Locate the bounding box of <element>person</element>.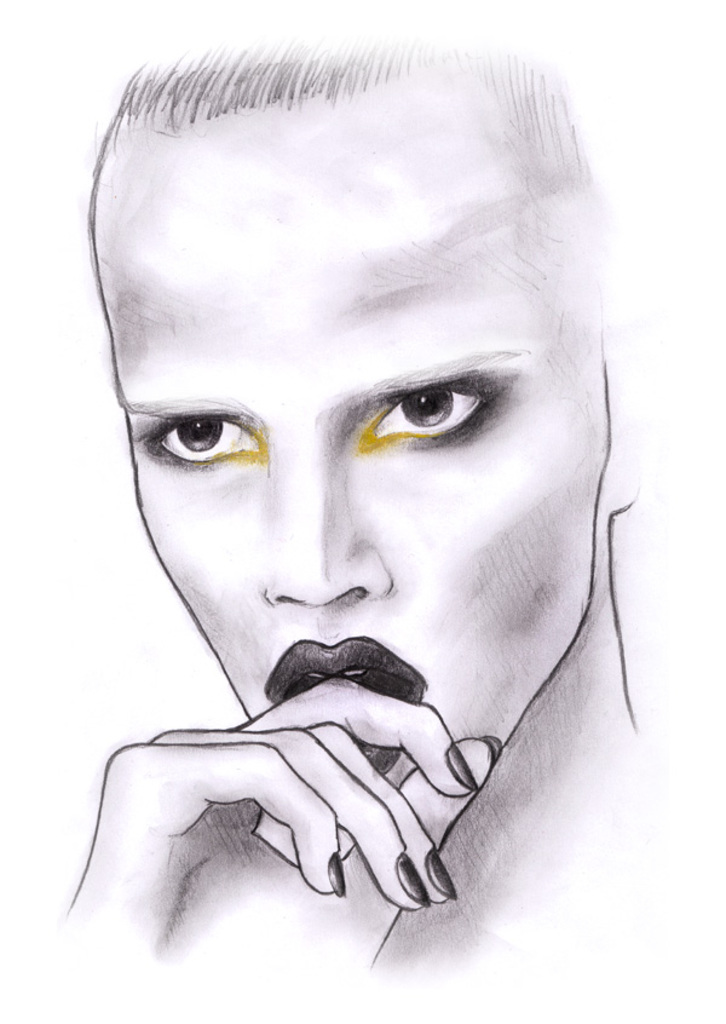
Bounding box: Rect(18, 28, 693, 976).
